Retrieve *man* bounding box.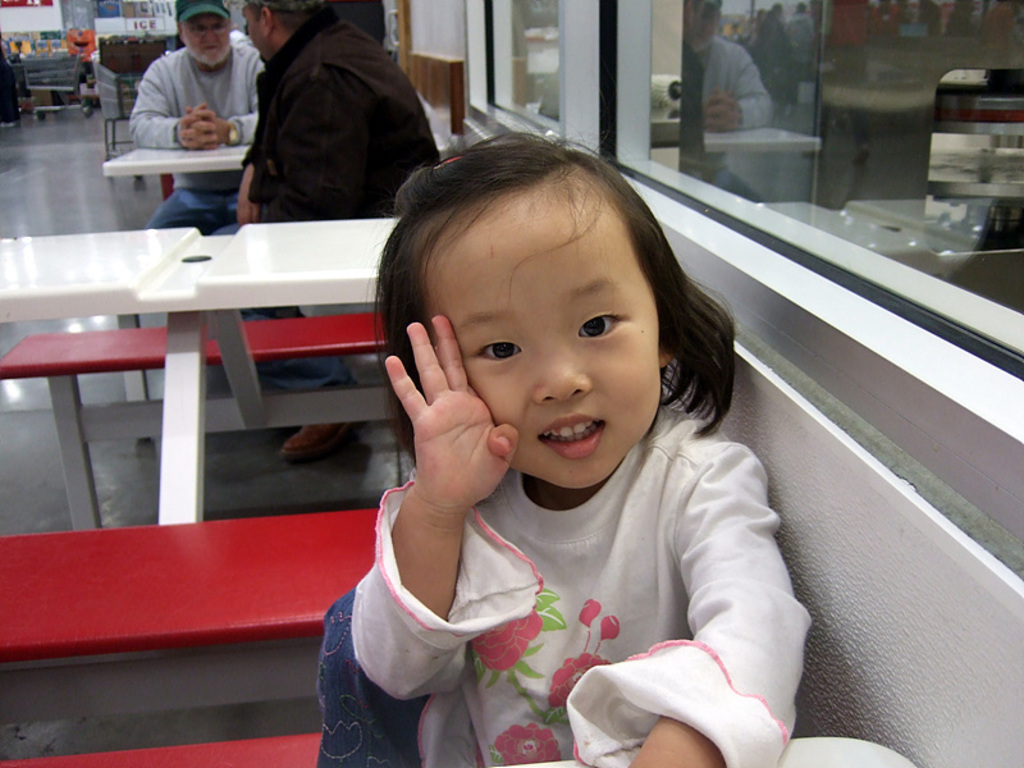
Bounding box: x1=102, y1=9, x2=264, y2=196.
